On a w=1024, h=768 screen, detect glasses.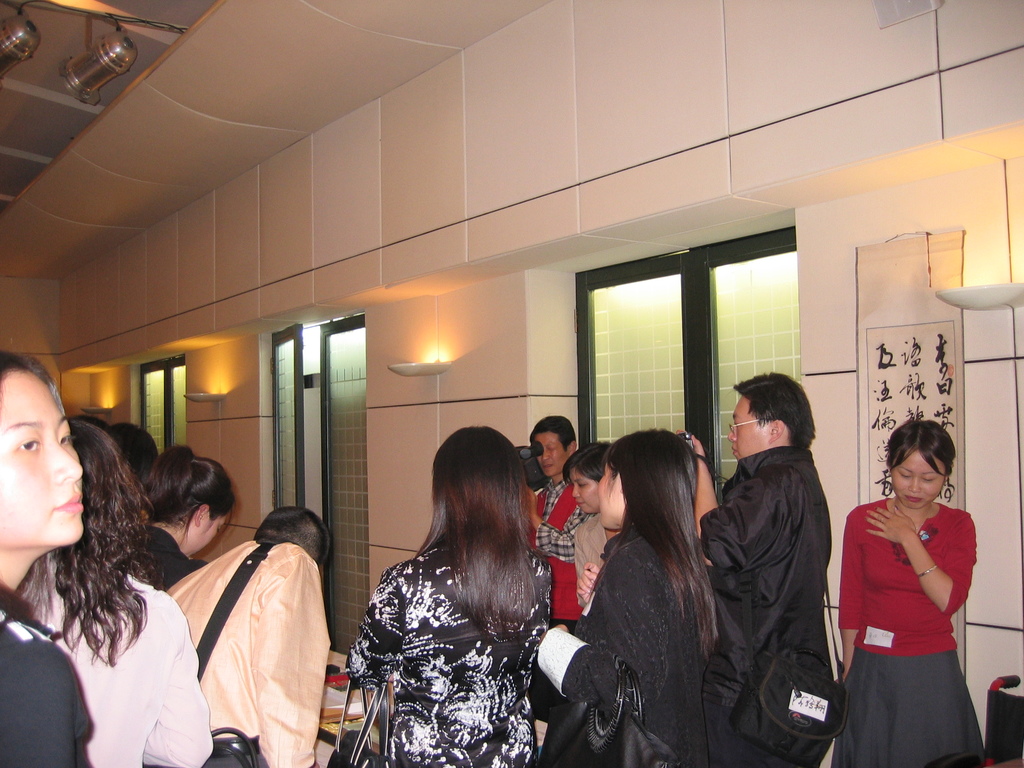
<bbox>727, 417, 763, 439</bbox>.
